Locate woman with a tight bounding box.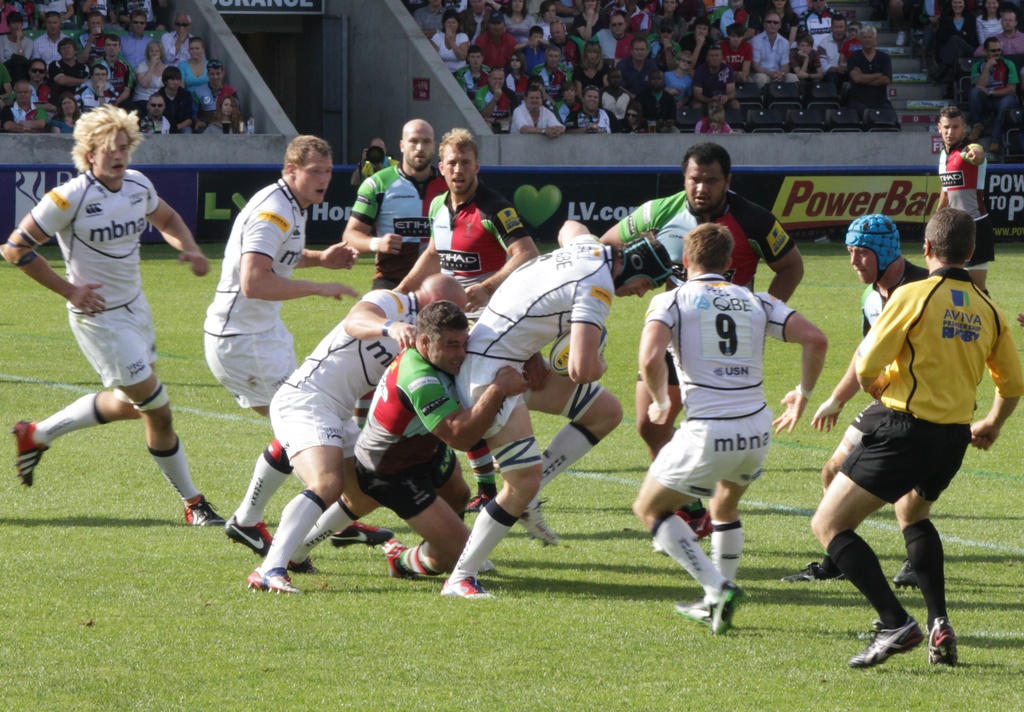
(x1=572, y1=0, x2=609, y2=42).
